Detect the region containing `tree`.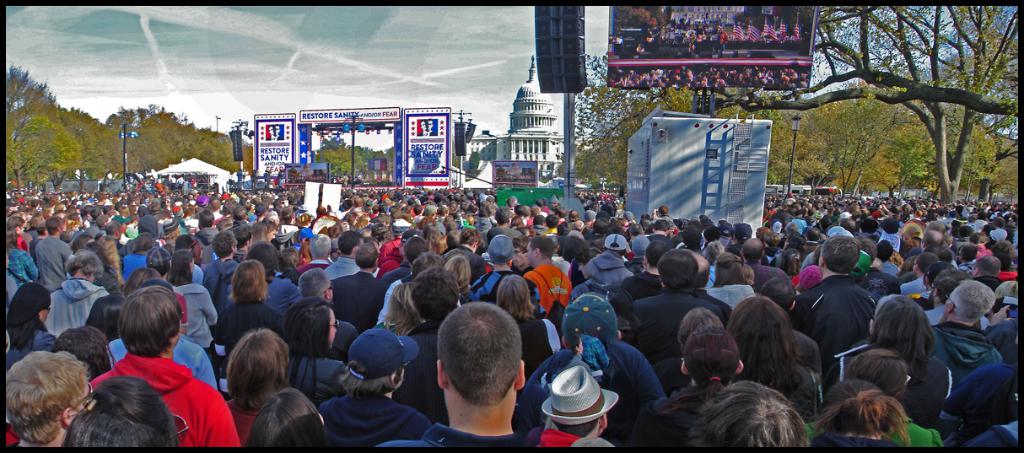
x1=7, y1=111, x2=86, y2=200.
